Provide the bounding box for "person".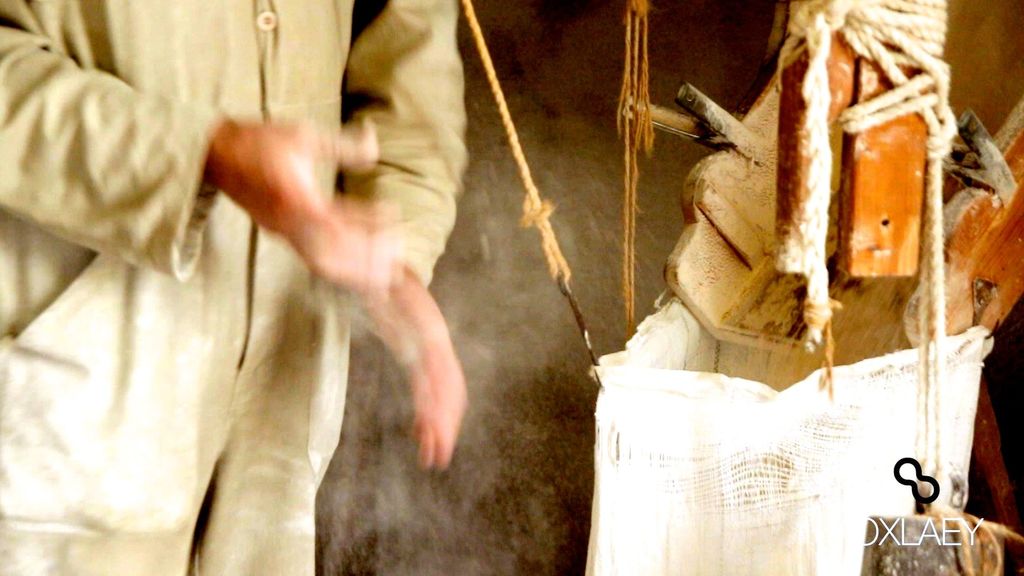
x1=38, y1=0, x2=591, y2=562.
